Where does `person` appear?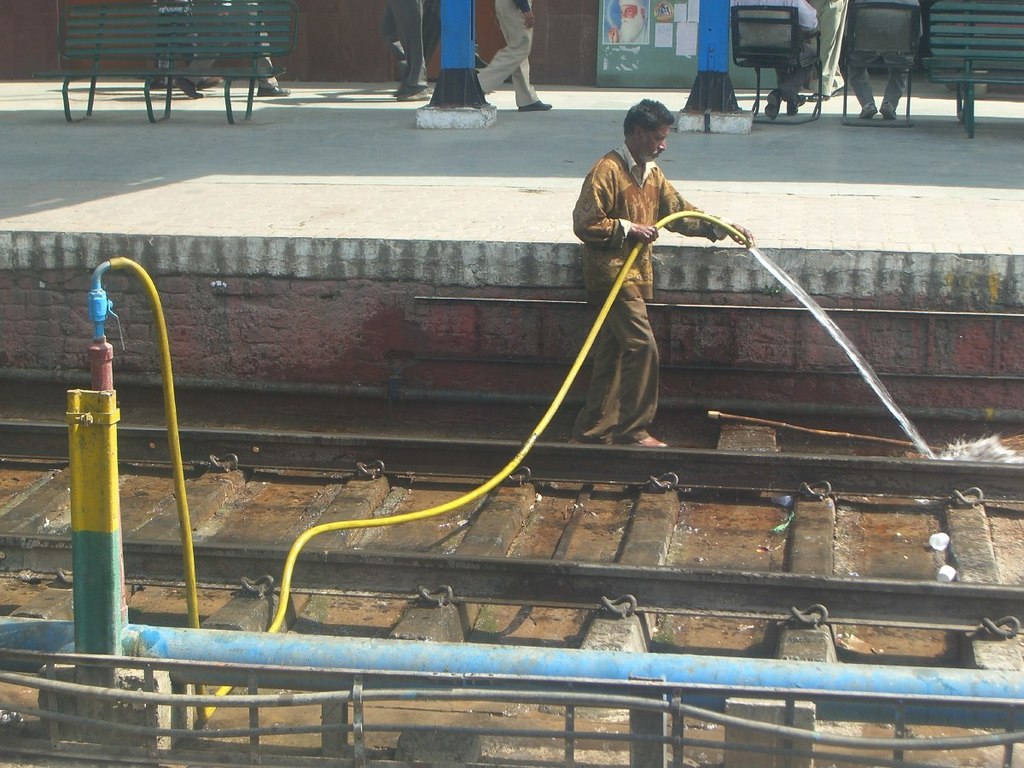
Appears at 399, 0, 446, 82.
